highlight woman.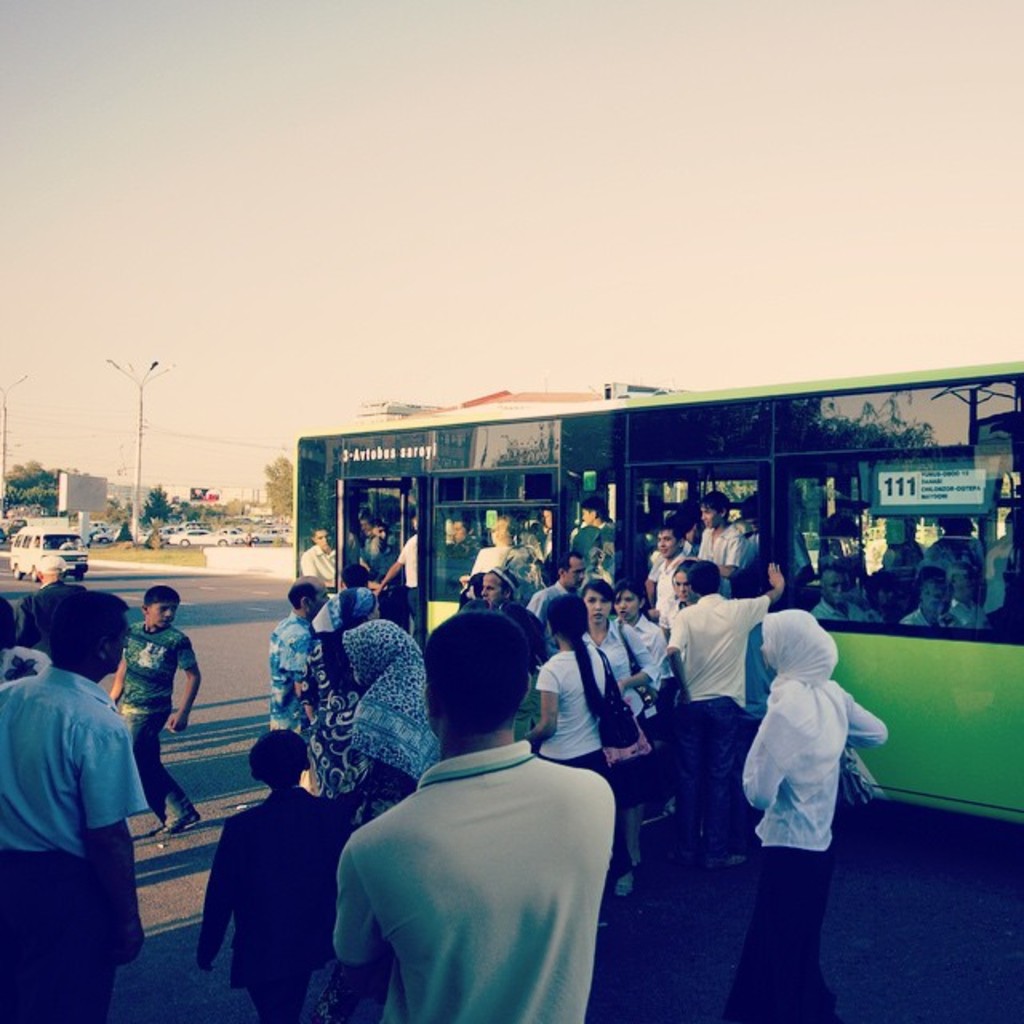
Highlighted region: (x1=342, y1=618, x2=440, y2=830).
